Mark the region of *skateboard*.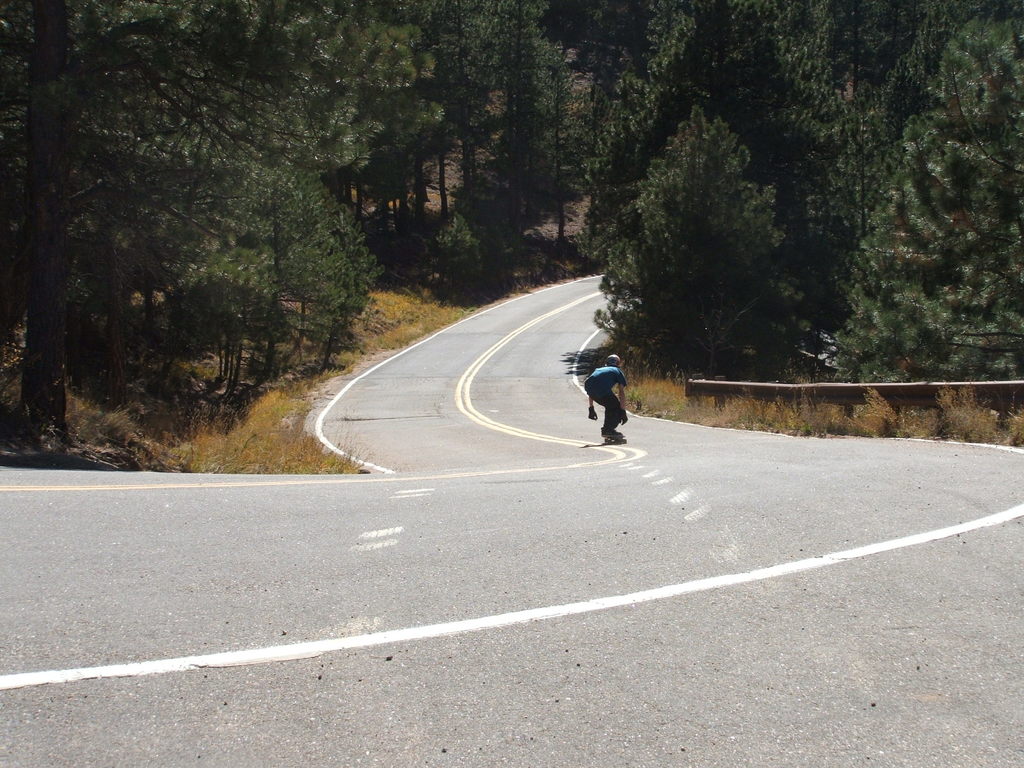
Region: bbox(606, 440, 626, 447).
